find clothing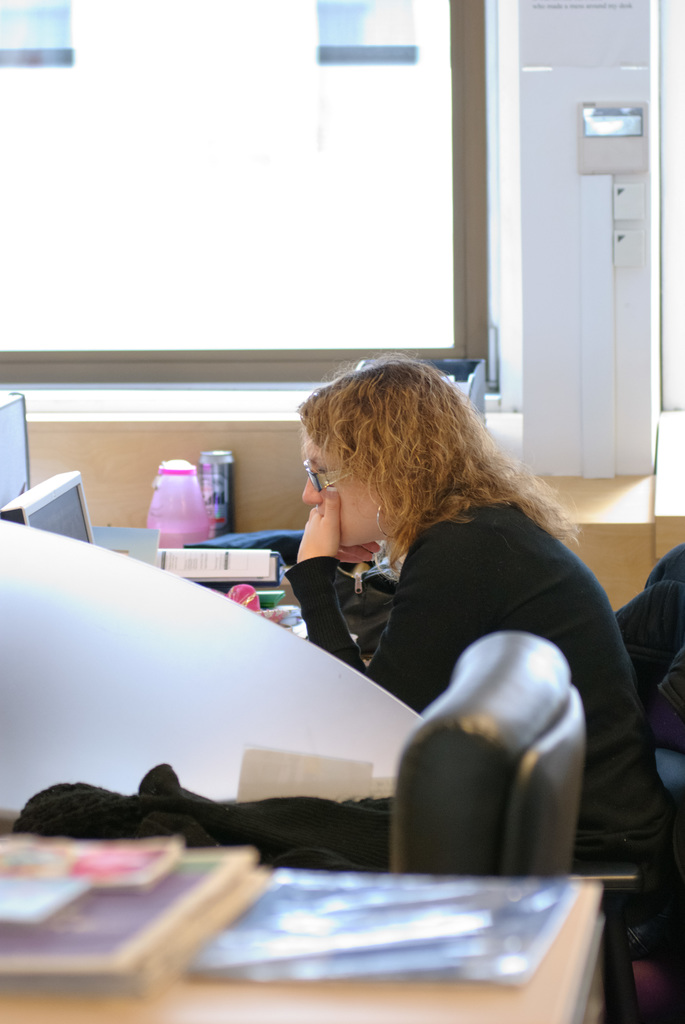
267 435 619 861
